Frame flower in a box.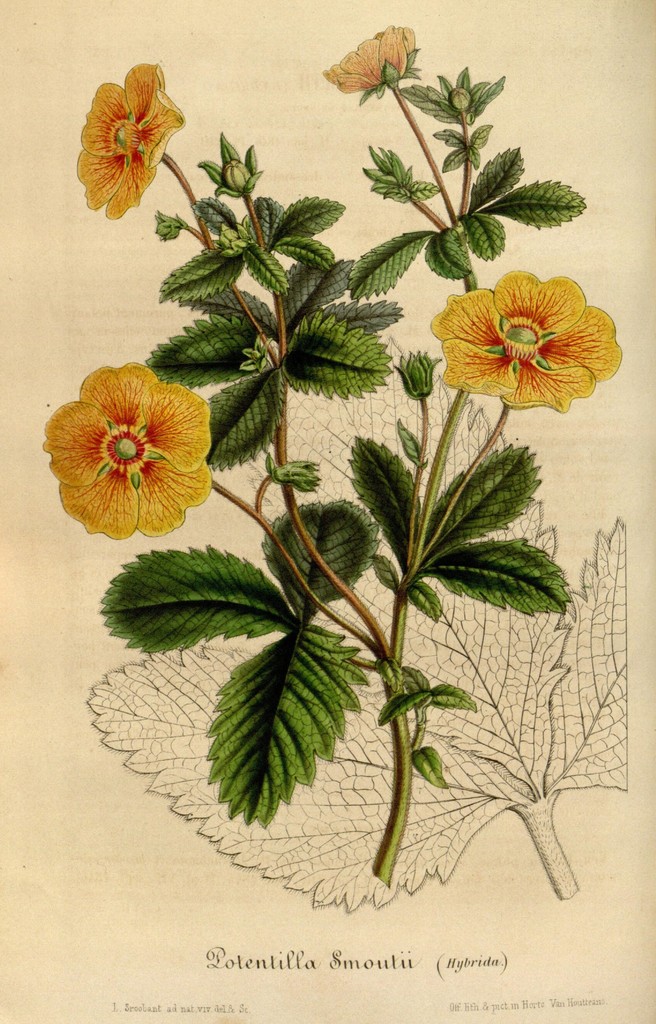
left=428, top=271, right=620, bottom=410.
